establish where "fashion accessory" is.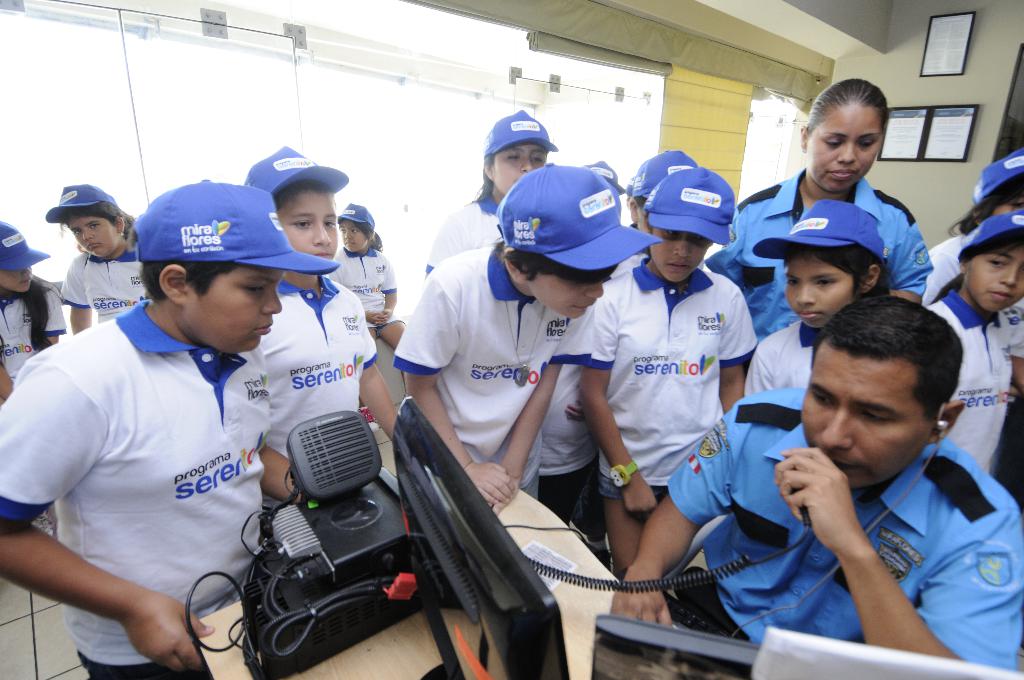
Established at (left=45, top=184, right=120, bottom=230).
